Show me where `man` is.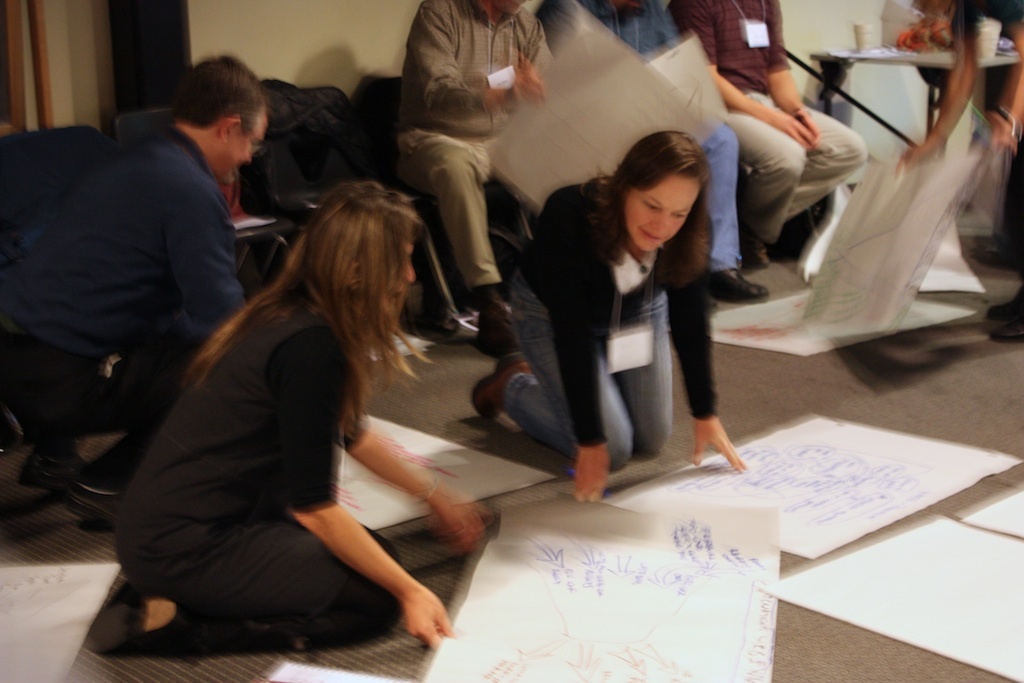
`man` is at locate(667, 0, 869, 269).
